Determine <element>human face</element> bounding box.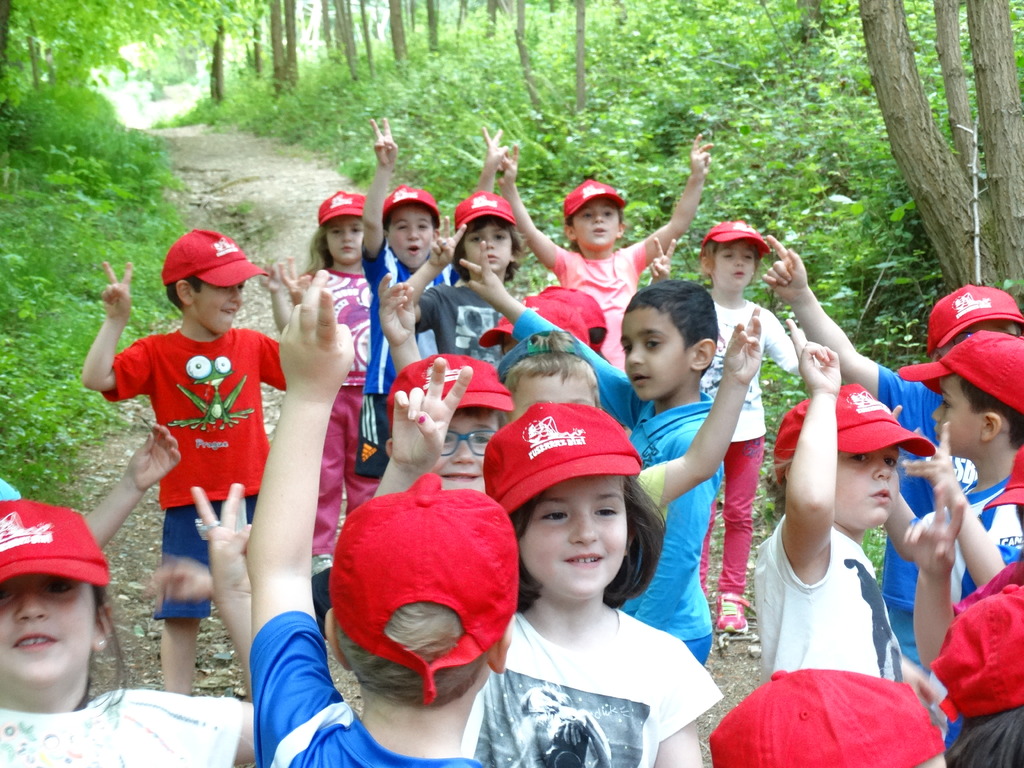
Determined: box=[576, 199, 620, 245].
